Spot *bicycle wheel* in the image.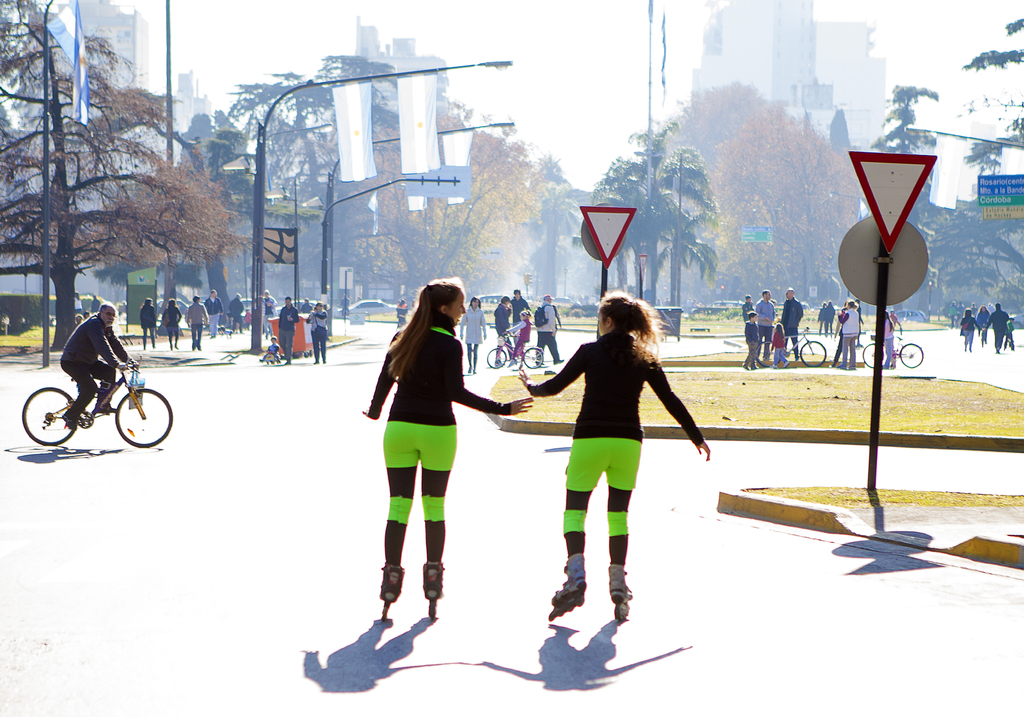
*bicycle wheel* found at {"x1": 519, "y1": 345, "x2": 544, "y2": 371}.
